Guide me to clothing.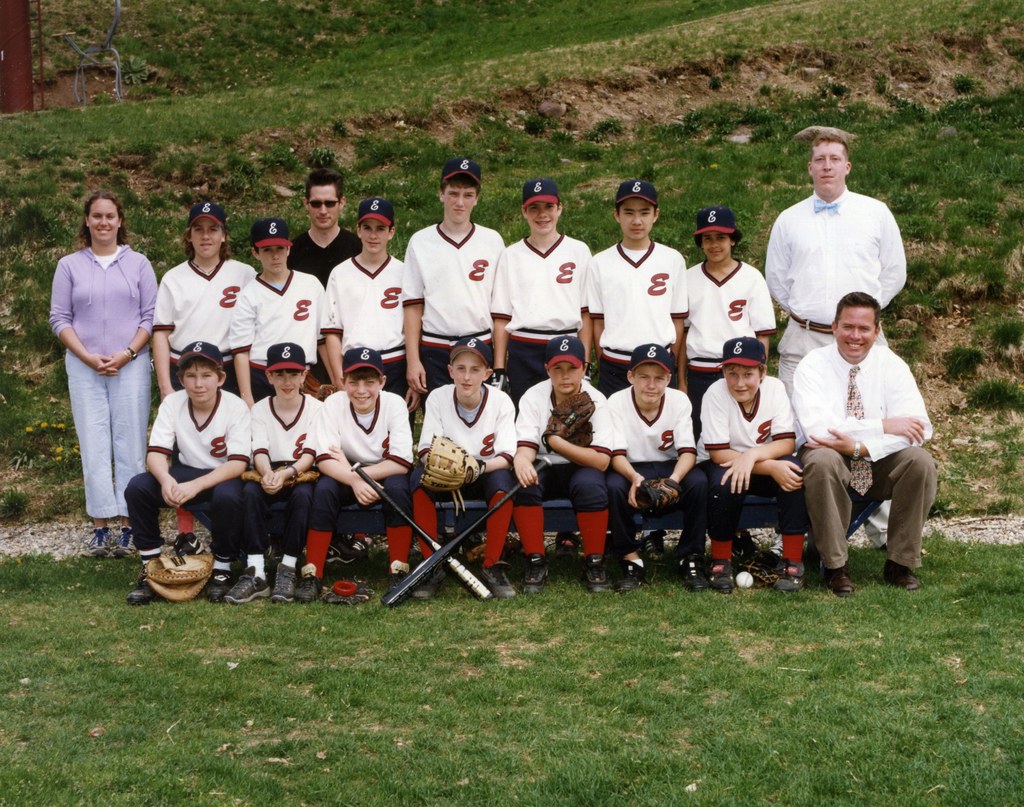
Guidance: box(228, 275, 321, 403).
